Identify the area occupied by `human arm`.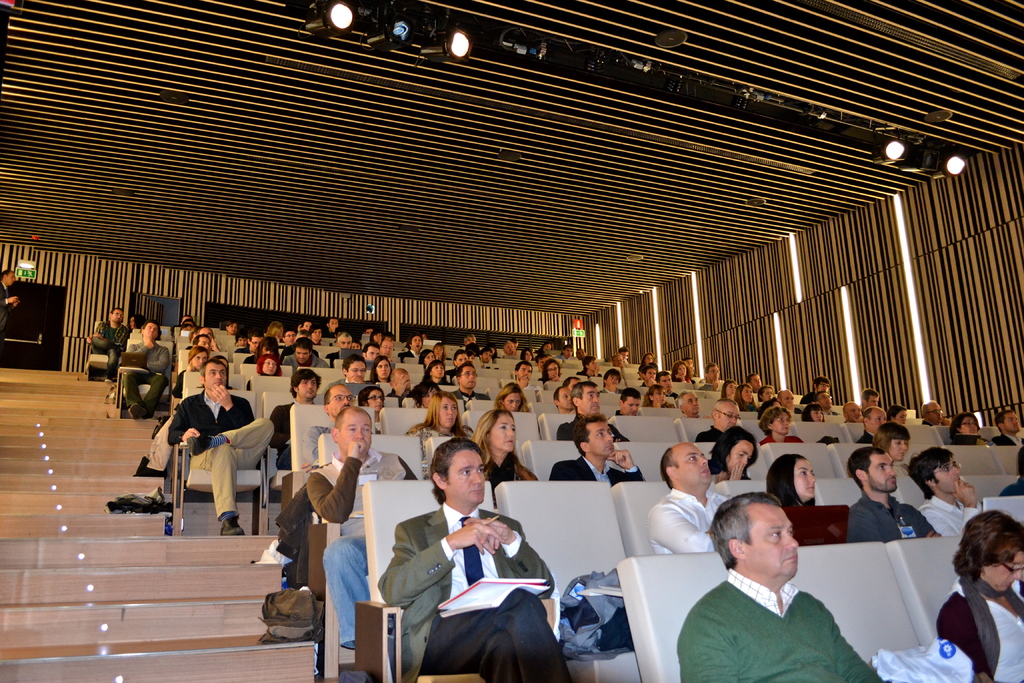
Area: <bbox>170, 361, 196, 399</bbox>.
